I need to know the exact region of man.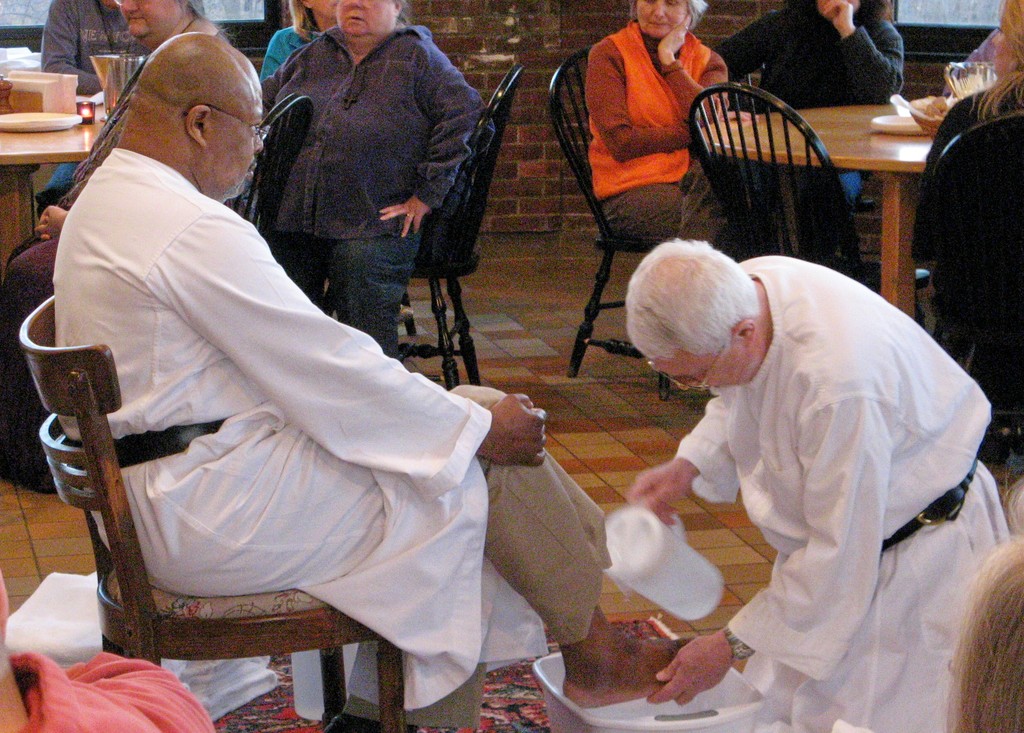
Region: (left=714, top=0, right=902, bottom=223).
